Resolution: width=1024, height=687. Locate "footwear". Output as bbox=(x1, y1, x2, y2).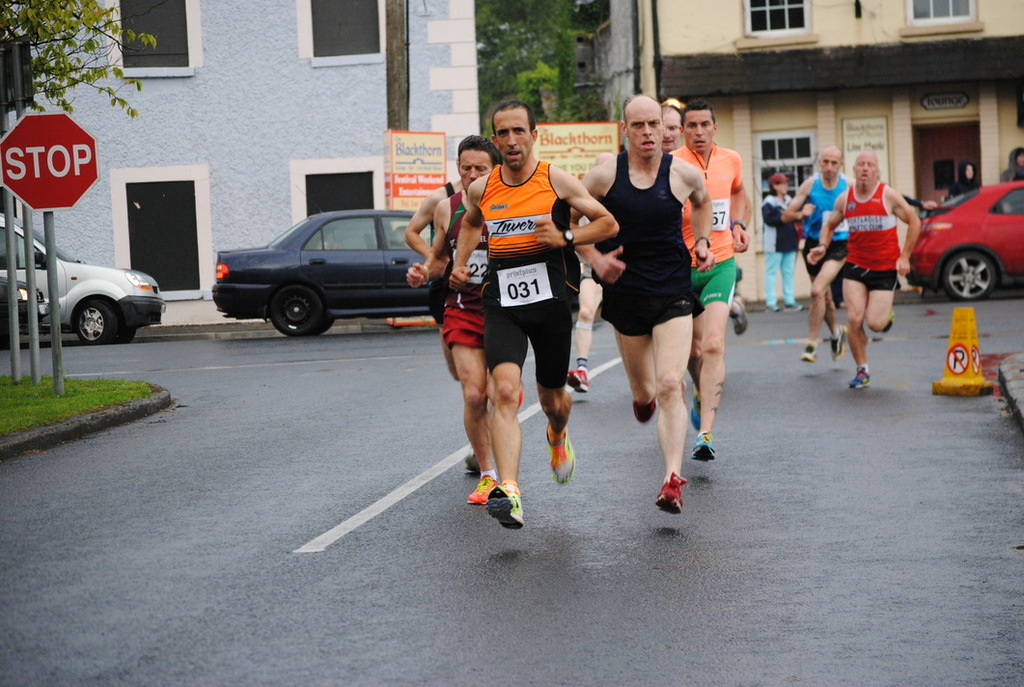
bbox=(802, 346, 818, 365).
